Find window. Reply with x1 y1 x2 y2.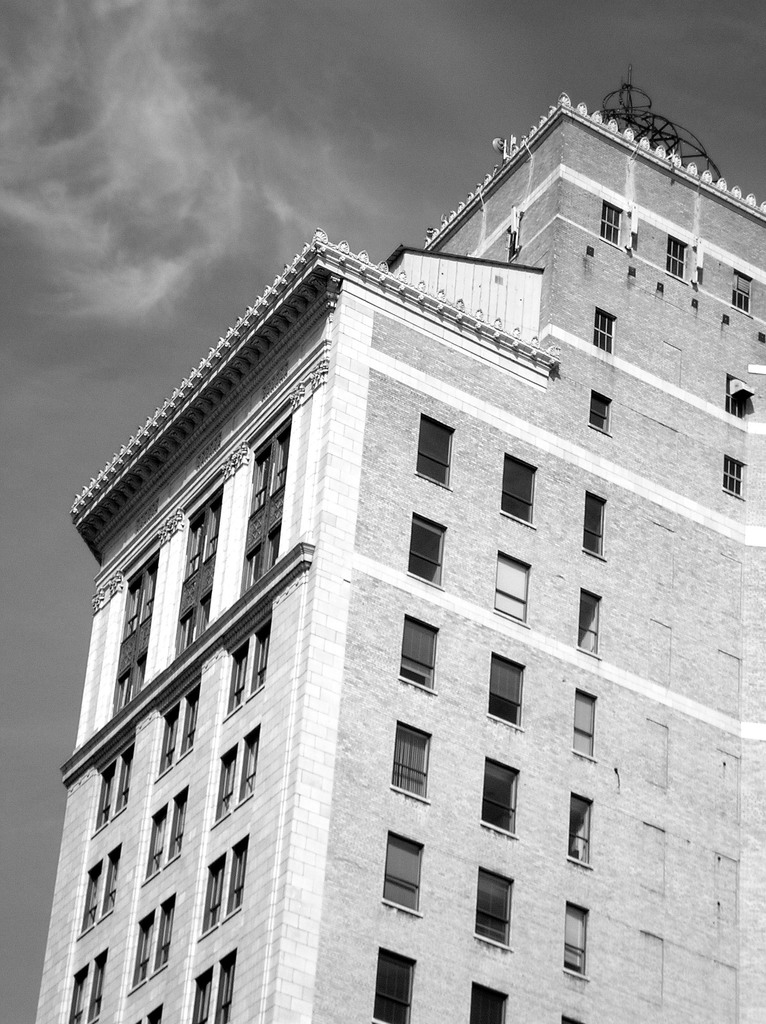
600 195 623 246.
